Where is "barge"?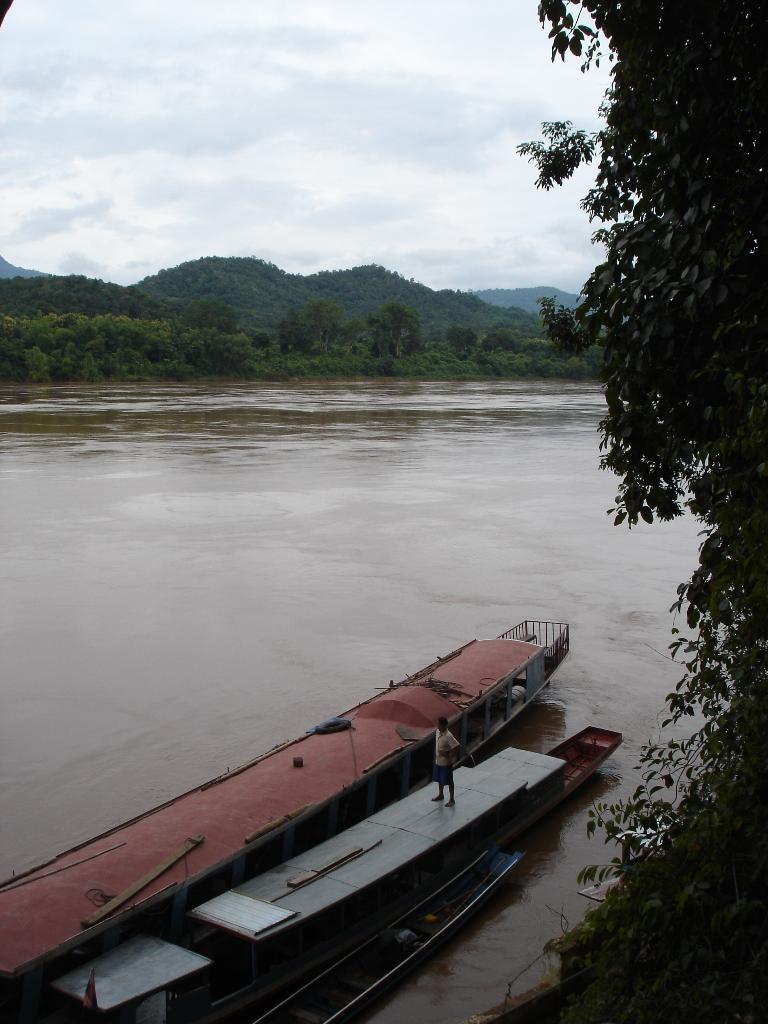
x1=0, y1=620, x2=571, y2=1010.
